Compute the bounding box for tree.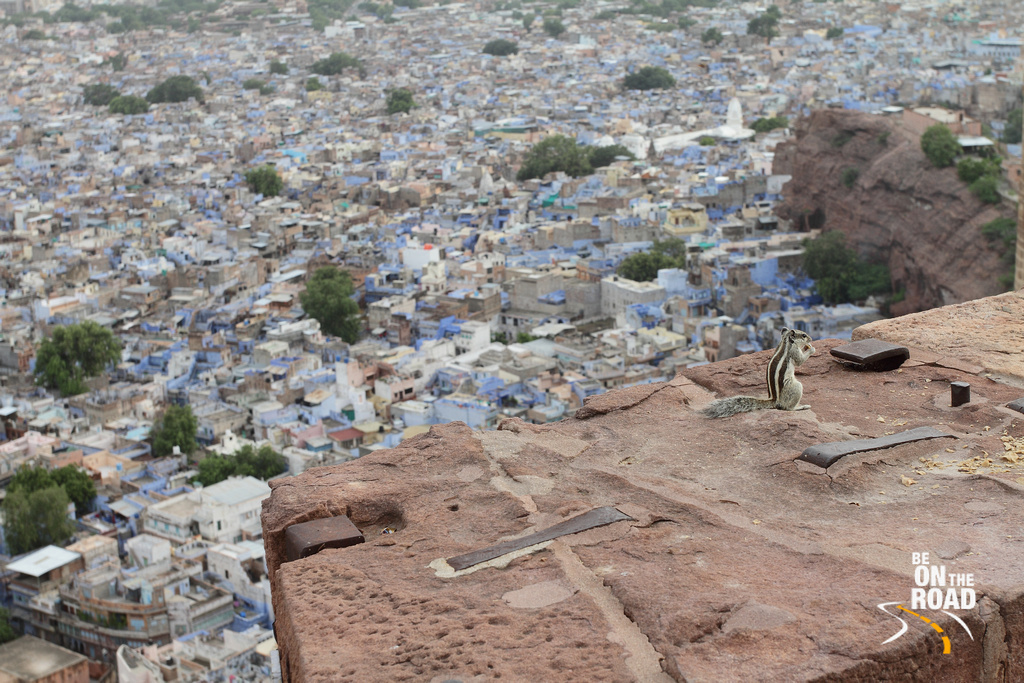
left=509, top=133, right=598, bottom=183.
